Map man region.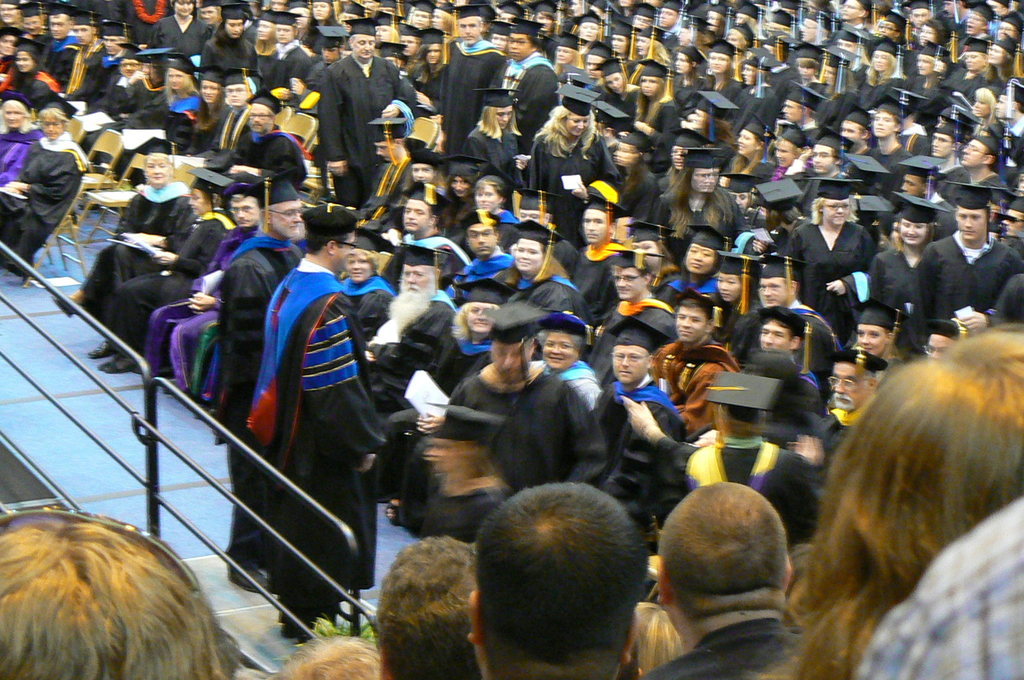
Mapped to region(590, 315, 688, 525).
